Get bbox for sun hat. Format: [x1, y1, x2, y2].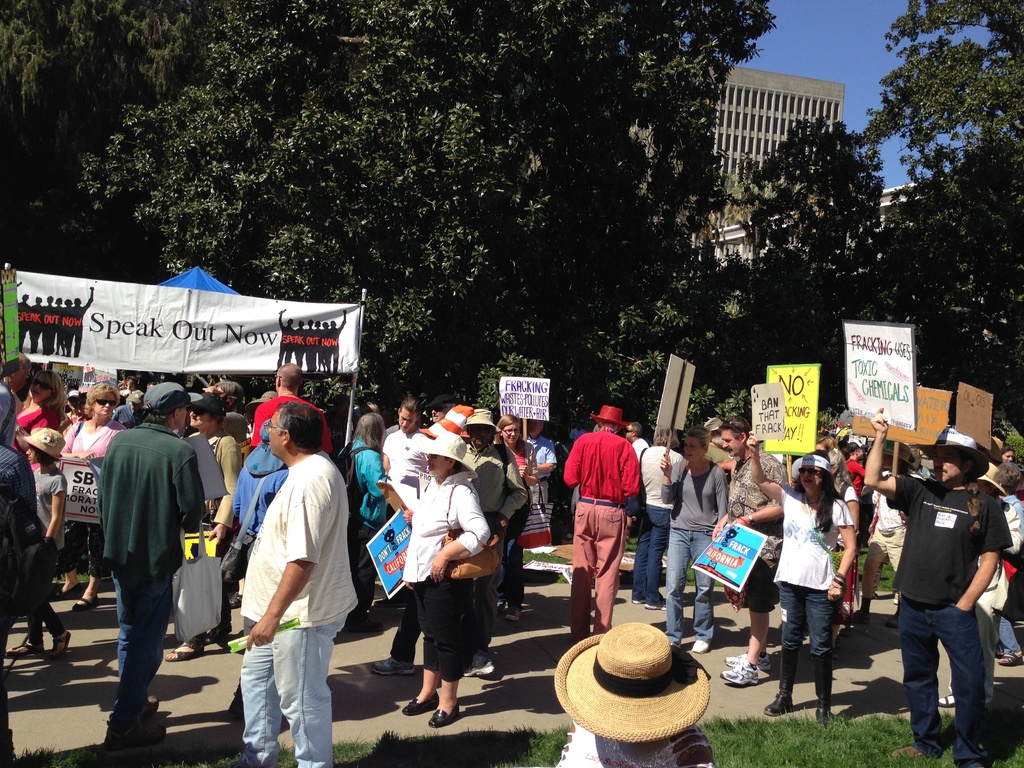
[548, 618, 710, 740].
